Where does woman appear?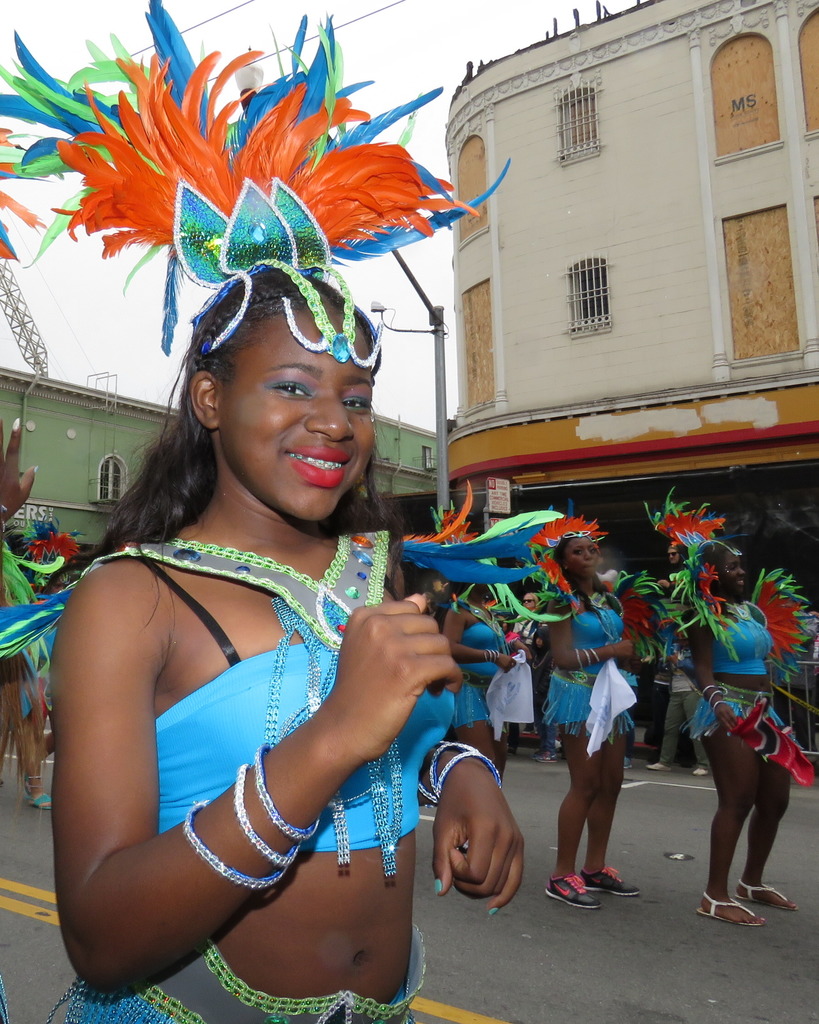
Appears at 672, 532, 804, 924.
